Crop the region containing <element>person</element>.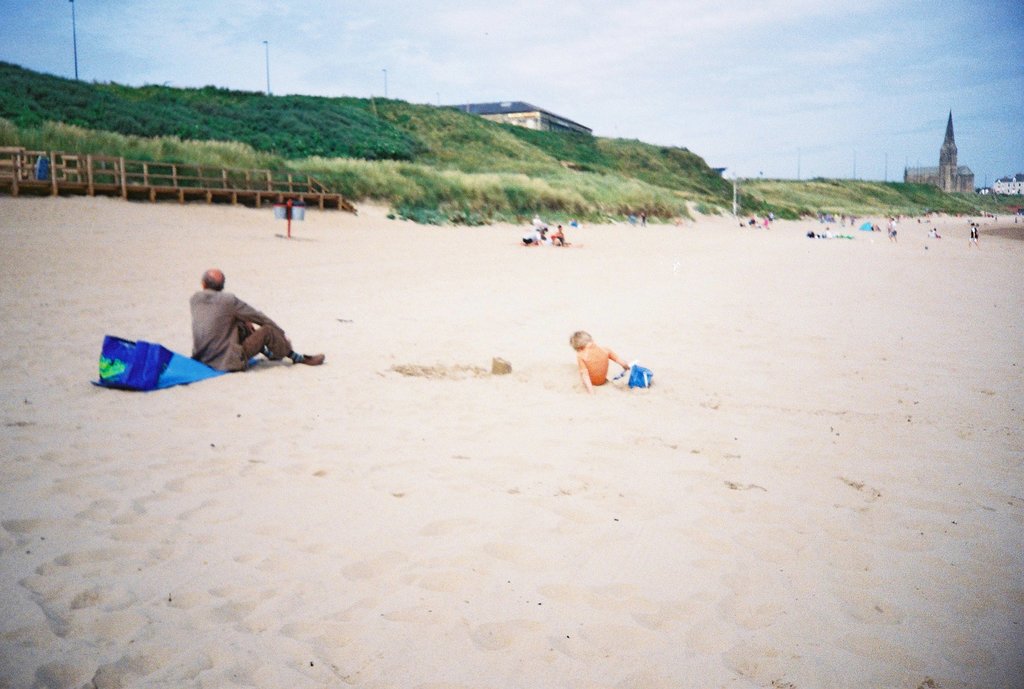
Crop region: x1=547 y1=225 x2=563 y2=249.
